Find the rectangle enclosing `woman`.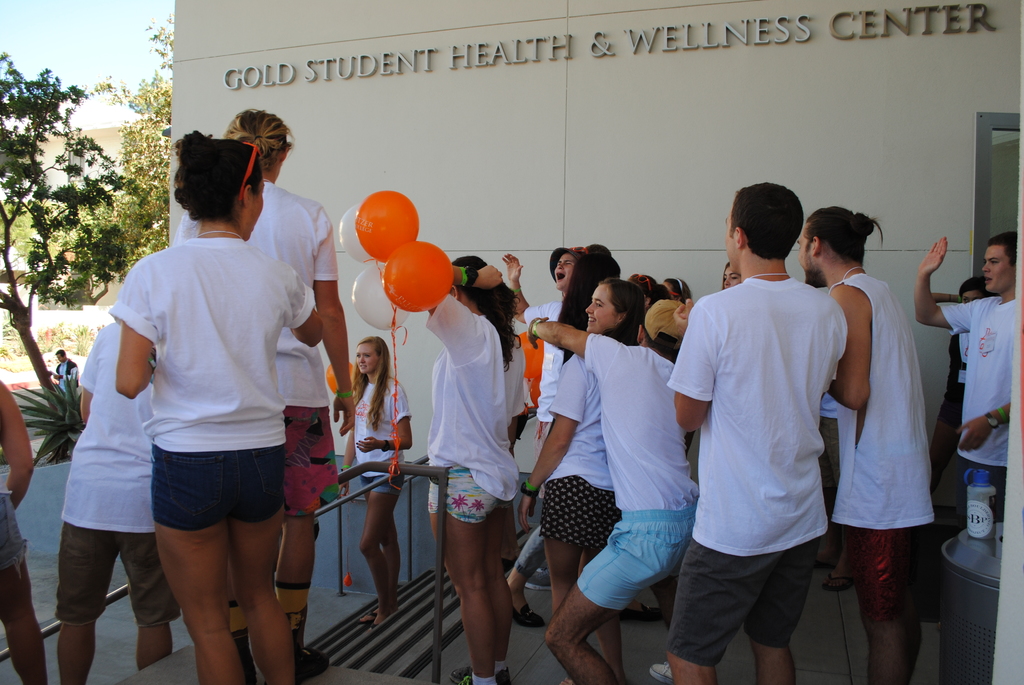
719:264:746:288.
